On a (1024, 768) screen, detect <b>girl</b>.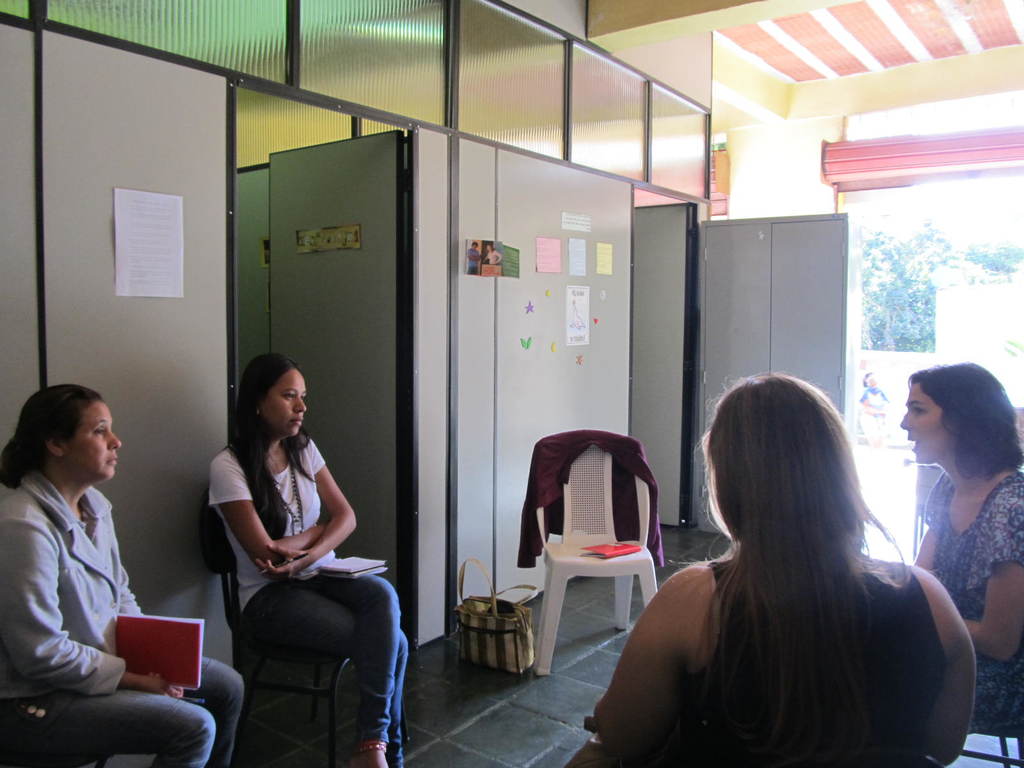
x1=192, y1=342, x2=438, y2=764.
